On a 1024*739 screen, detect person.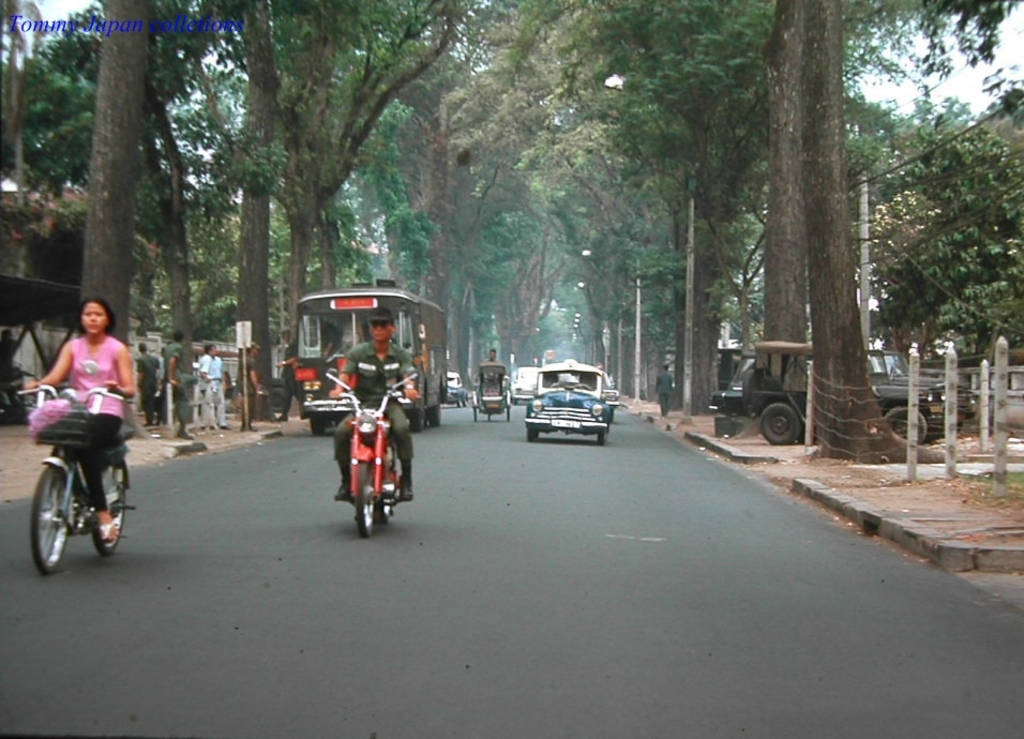
Rect(654, 361, 672, 419).
